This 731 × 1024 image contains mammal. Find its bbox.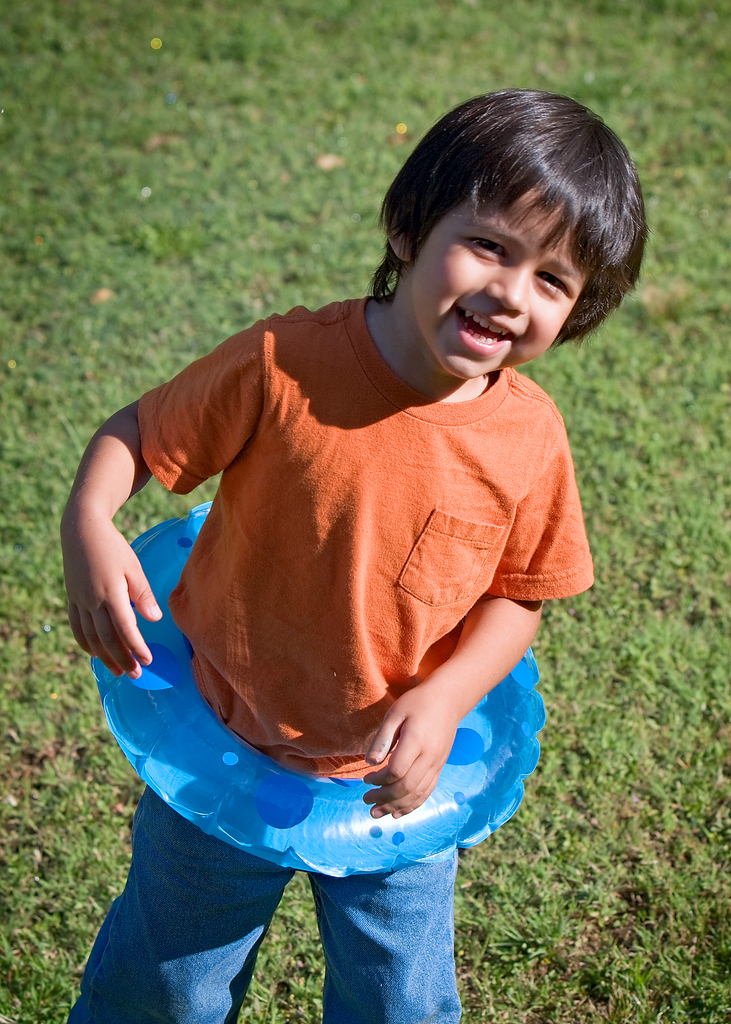
59:92:643:1023.
